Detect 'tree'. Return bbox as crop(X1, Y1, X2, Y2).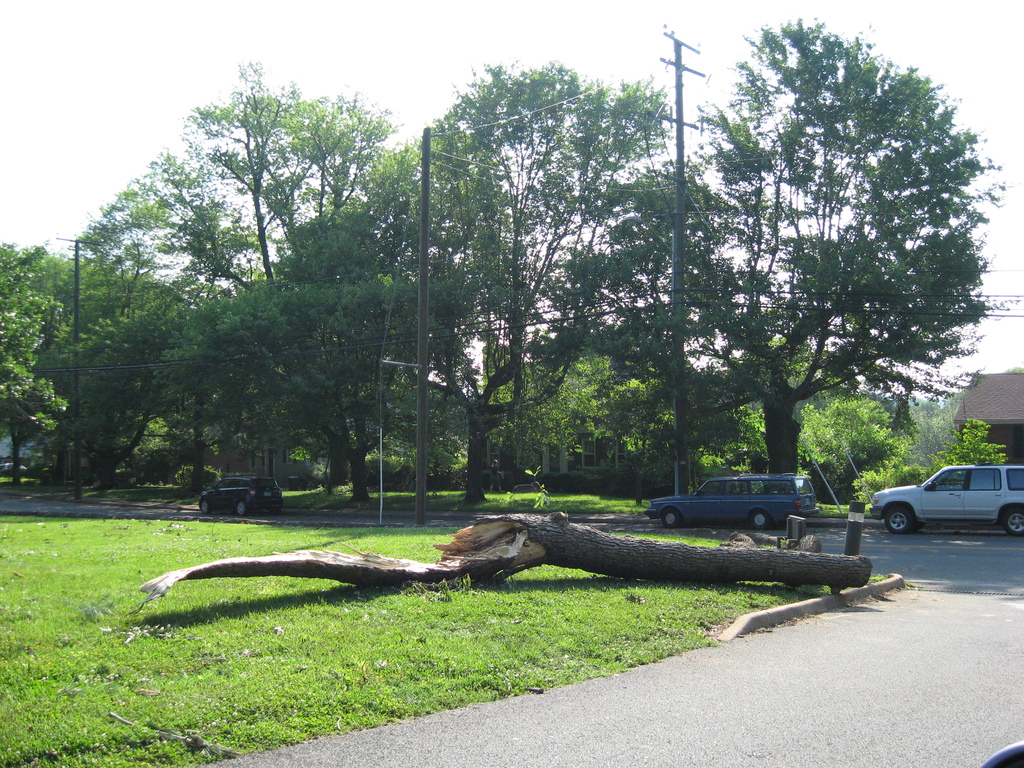
crop(646, 37, 995, 510).
